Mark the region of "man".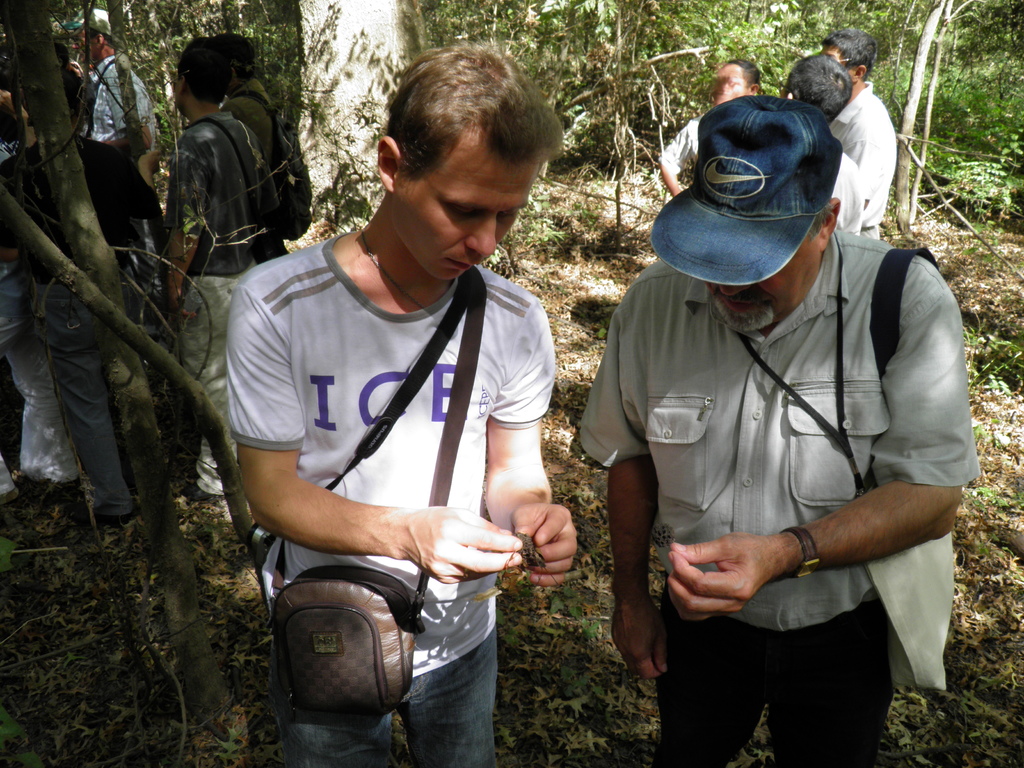
Region: Rect(786, 51, 861, 230).
